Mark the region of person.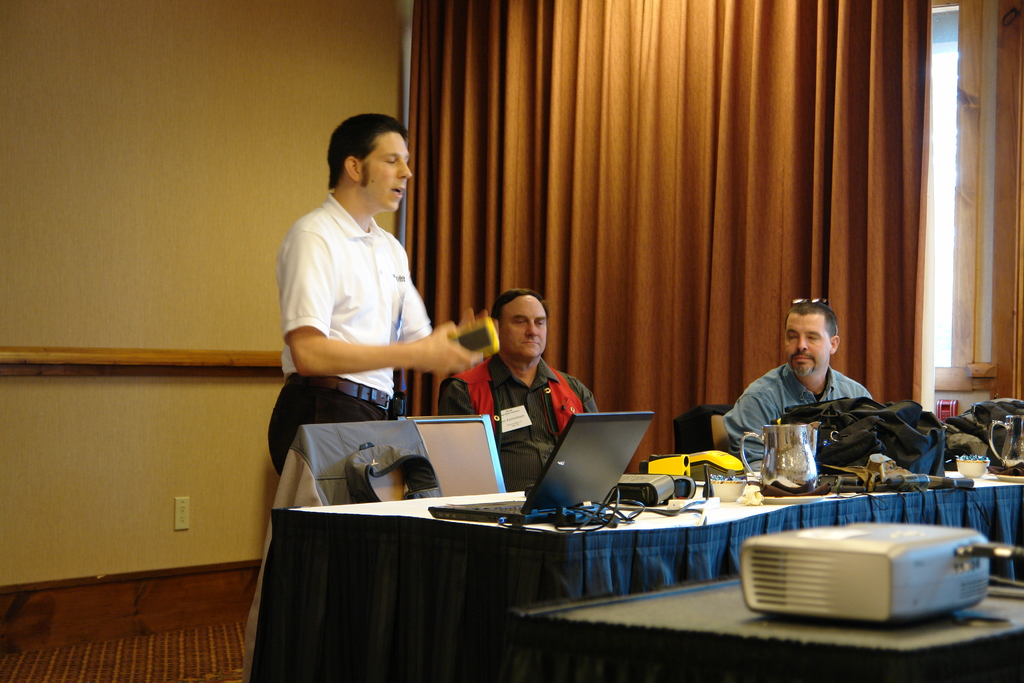
Region: [x1=268, y1=111, x2=496, y2=484].
